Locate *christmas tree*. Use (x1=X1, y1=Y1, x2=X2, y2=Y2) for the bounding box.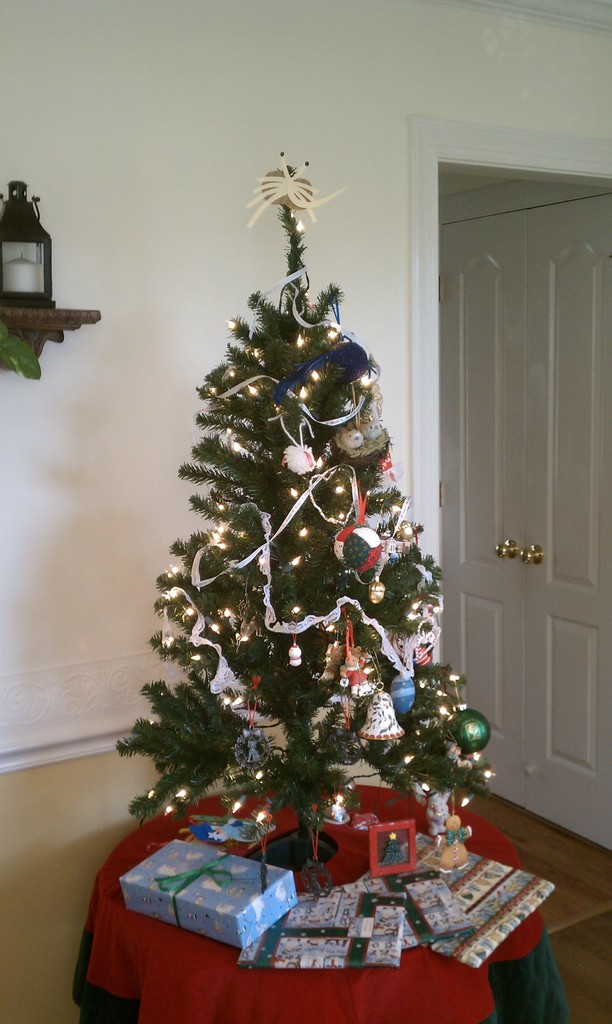
(x1=113, y1=147, x2=498, y2=838).
